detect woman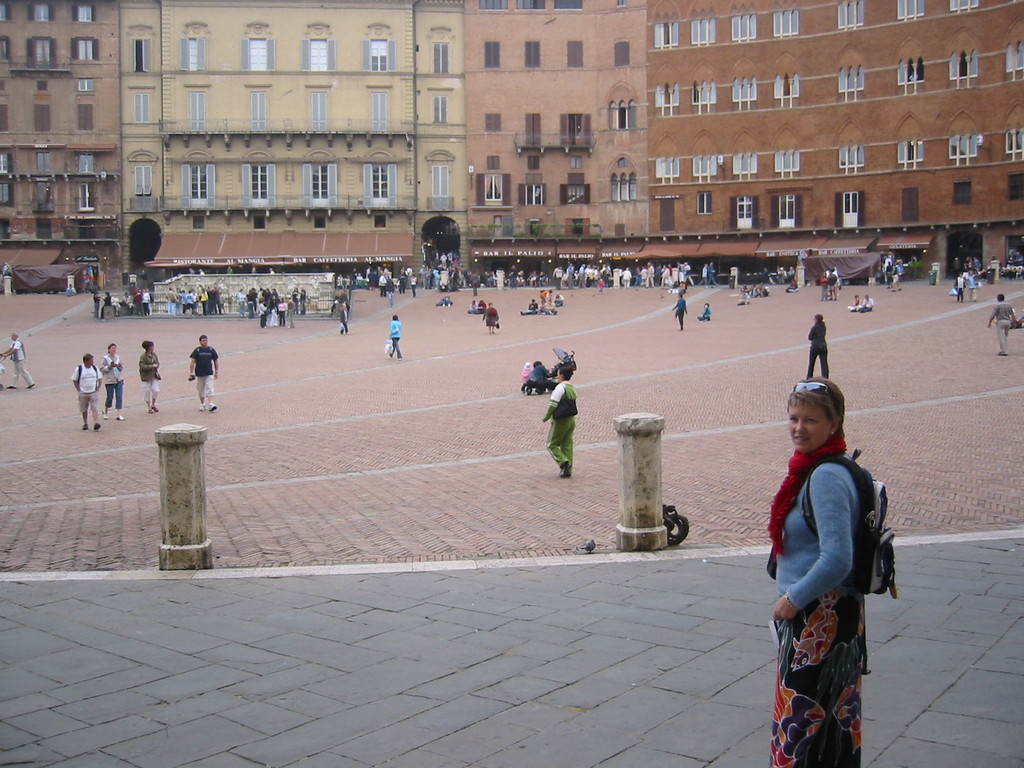
rect(95, 341, 127, 423)
